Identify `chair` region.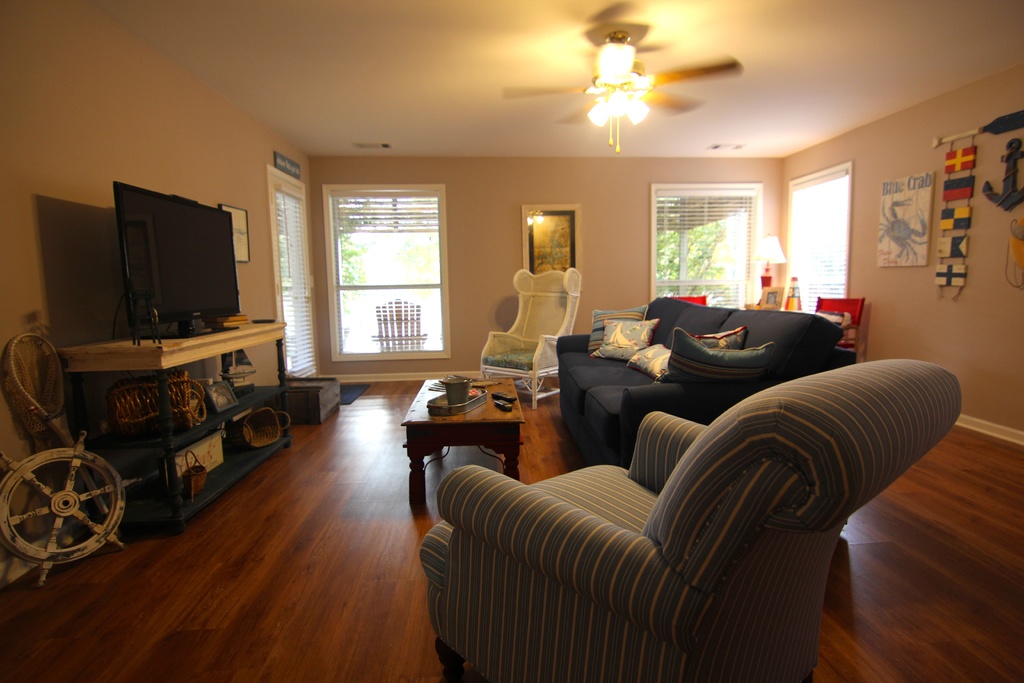
Region: [479,267,581,409].
